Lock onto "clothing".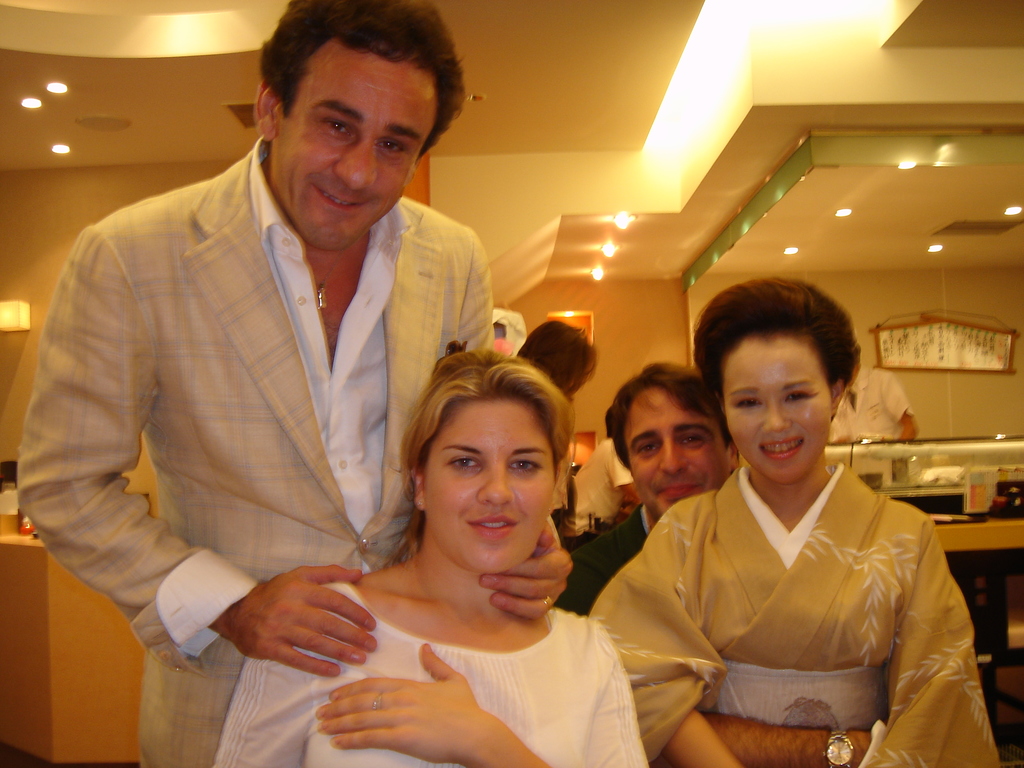
Locked: <box>613,399,969,765</box>.
